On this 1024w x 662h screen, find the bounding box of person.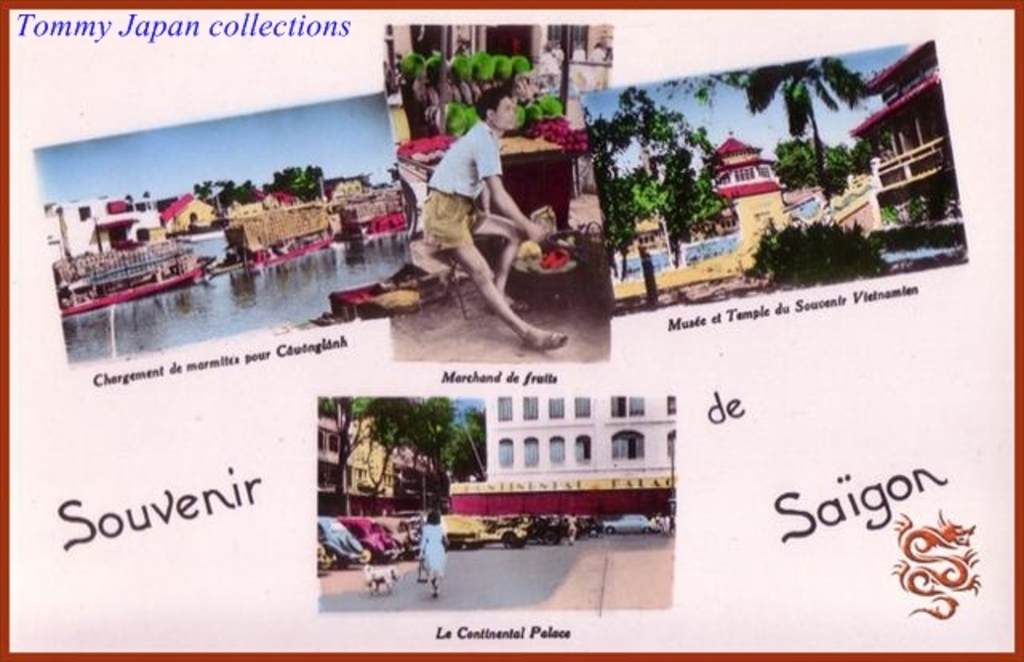
Bounding box: bbox(414, 510, 451, 598).
